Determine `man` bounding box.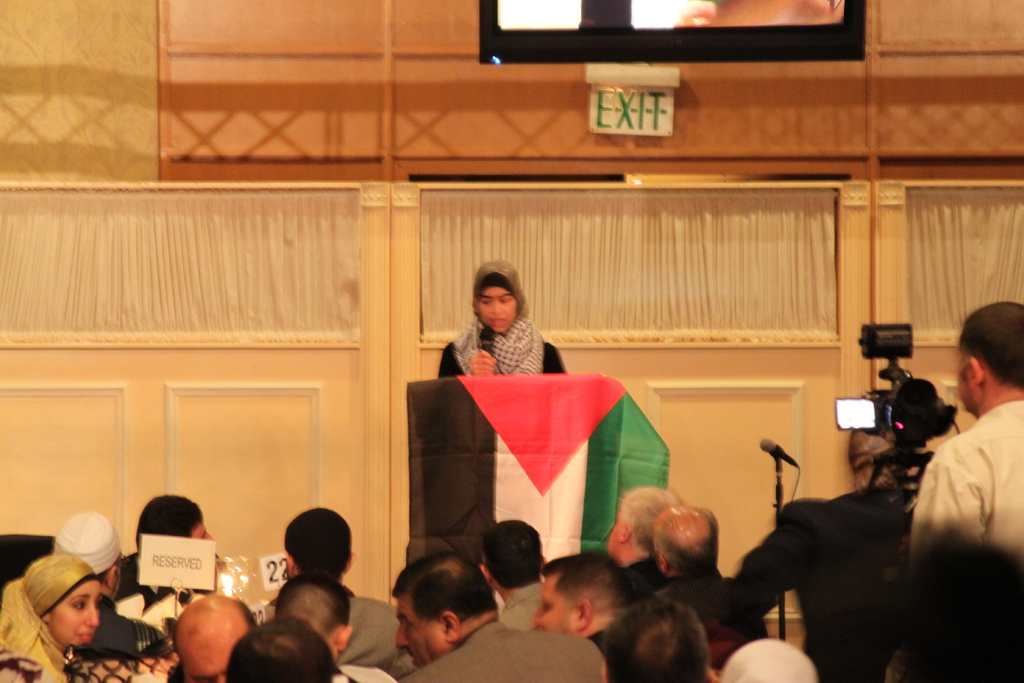
Determined: 474:517:559:625.
